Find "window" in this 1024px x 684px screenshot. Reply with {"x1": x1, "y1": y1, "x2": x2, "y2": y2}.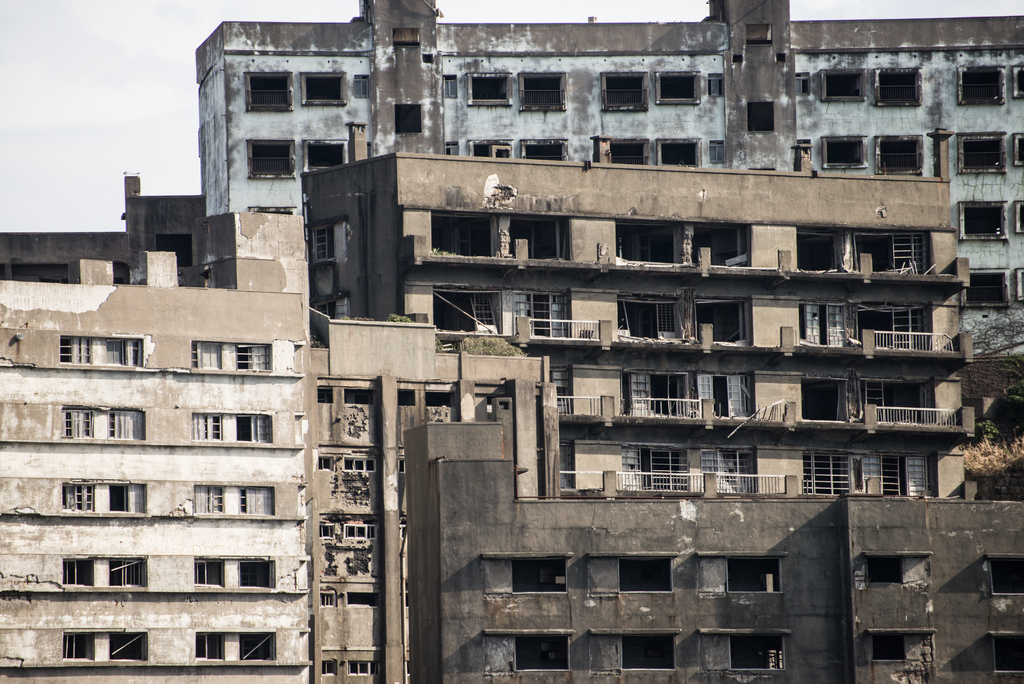
{"x1": 349, "y1": 656, "x2": 372, "y2": 676}.
